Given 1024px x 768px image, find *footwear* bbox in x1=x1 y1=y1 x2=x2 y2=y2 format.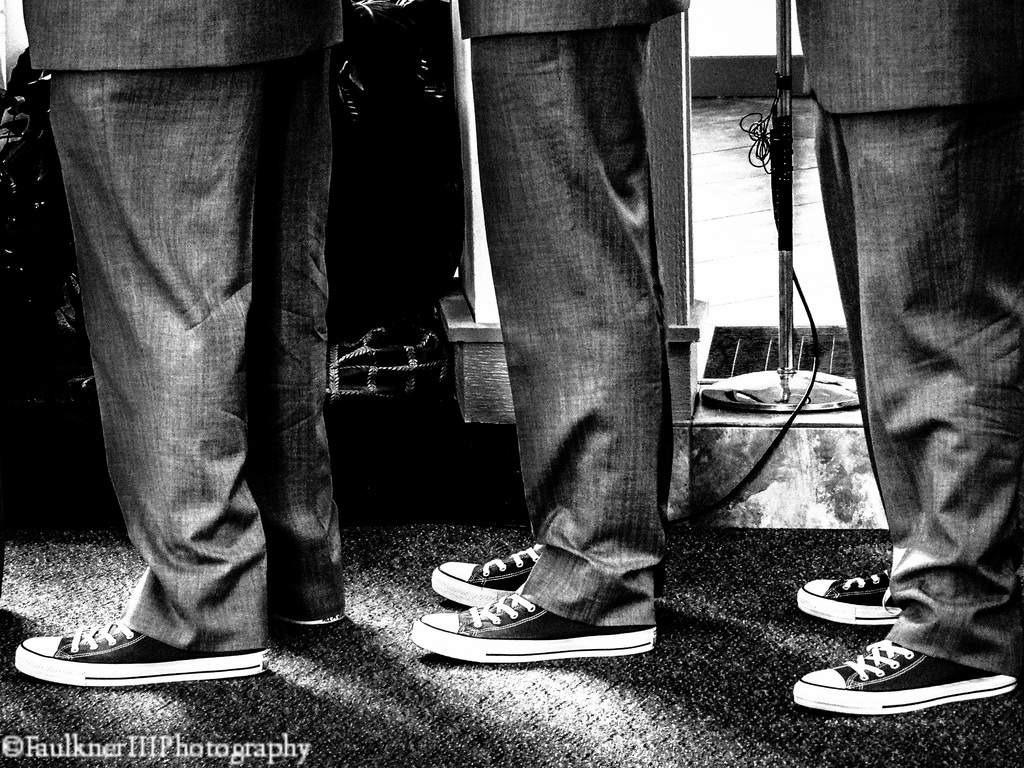
x1=789 y1=625 x2=1007 y2=736.
